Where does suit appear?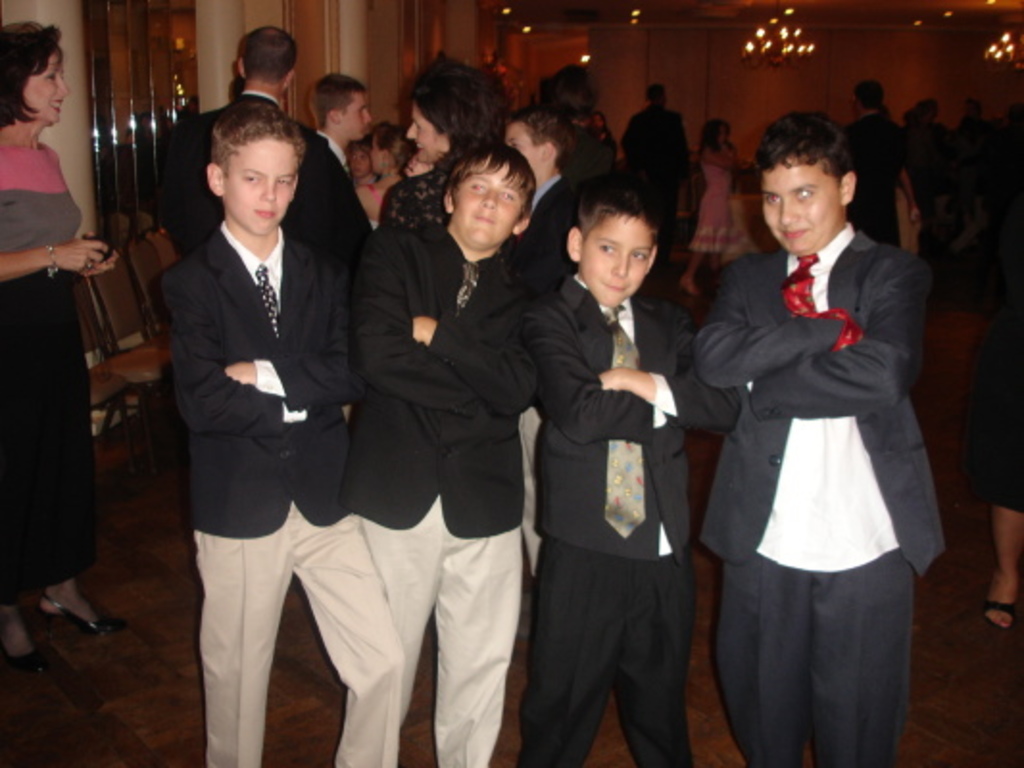
Appears at l=158, t=88, r=373, b=428.
